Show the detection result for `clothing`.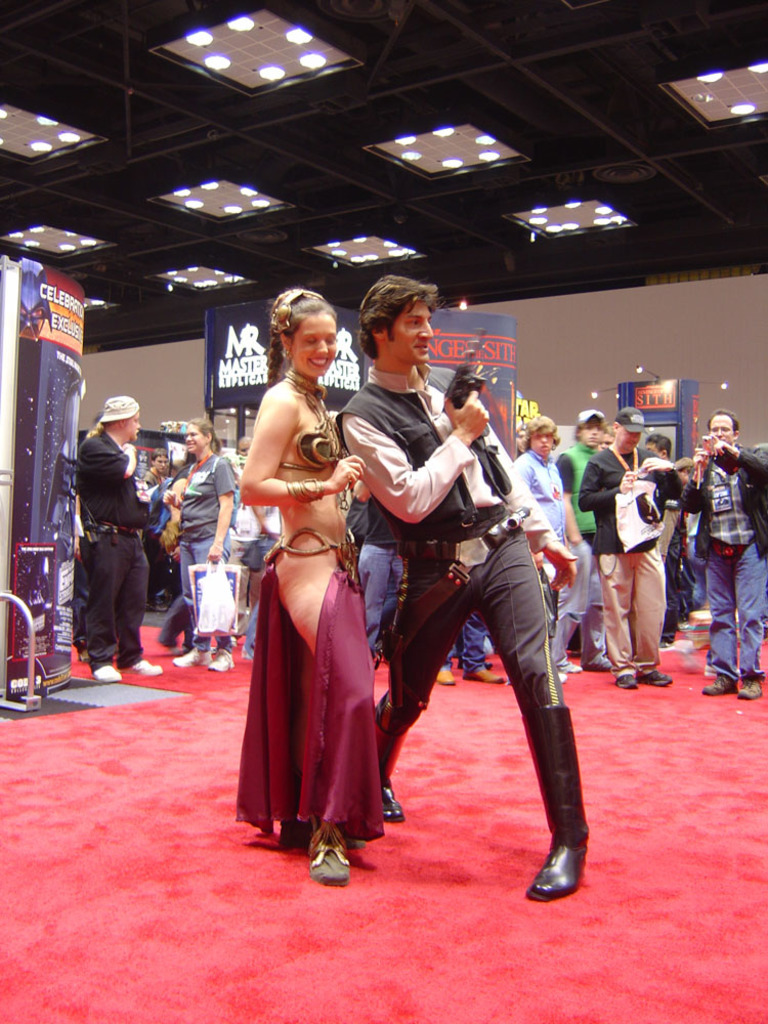
select_region(565, 425, 606, 637).
